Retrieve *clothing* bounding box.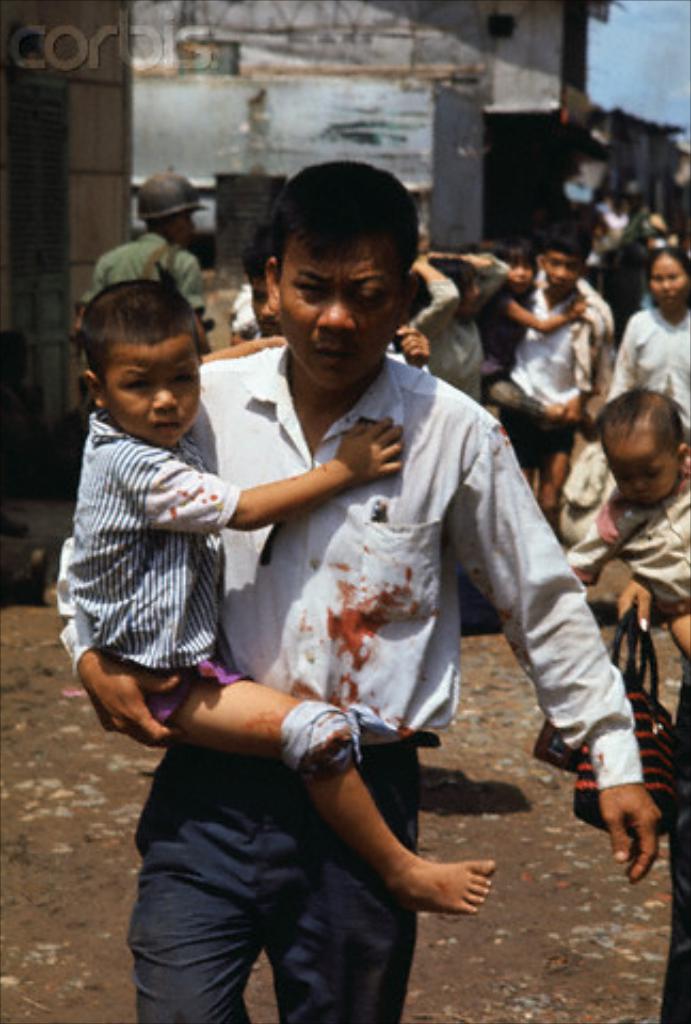
Bounding box: box(555, 433, 689, 621).
